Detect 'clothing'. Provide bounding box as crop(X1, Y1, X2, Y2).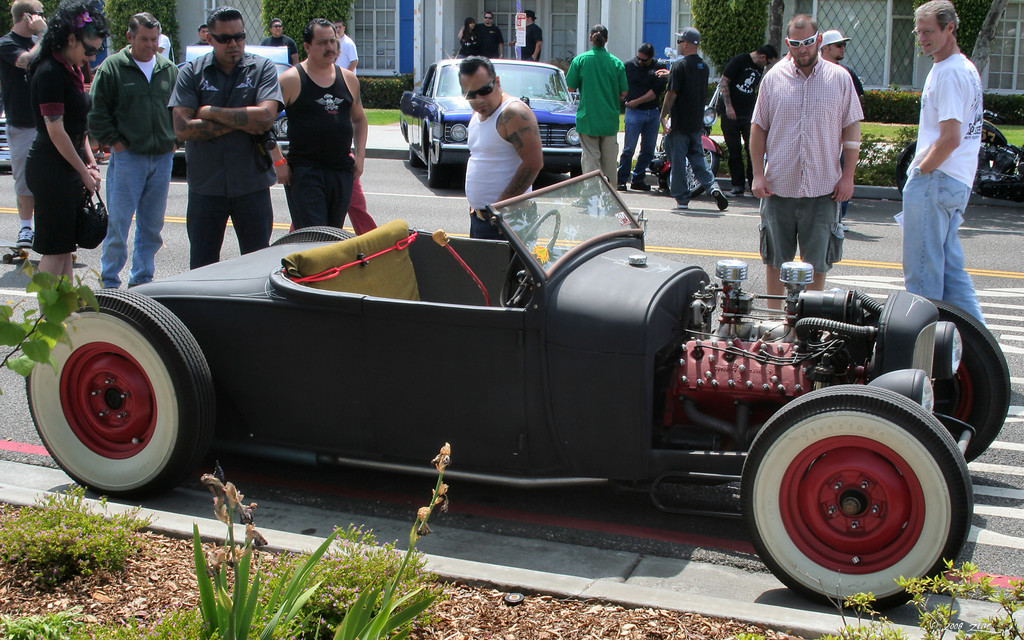
crop(561, 42, 633, 191).
